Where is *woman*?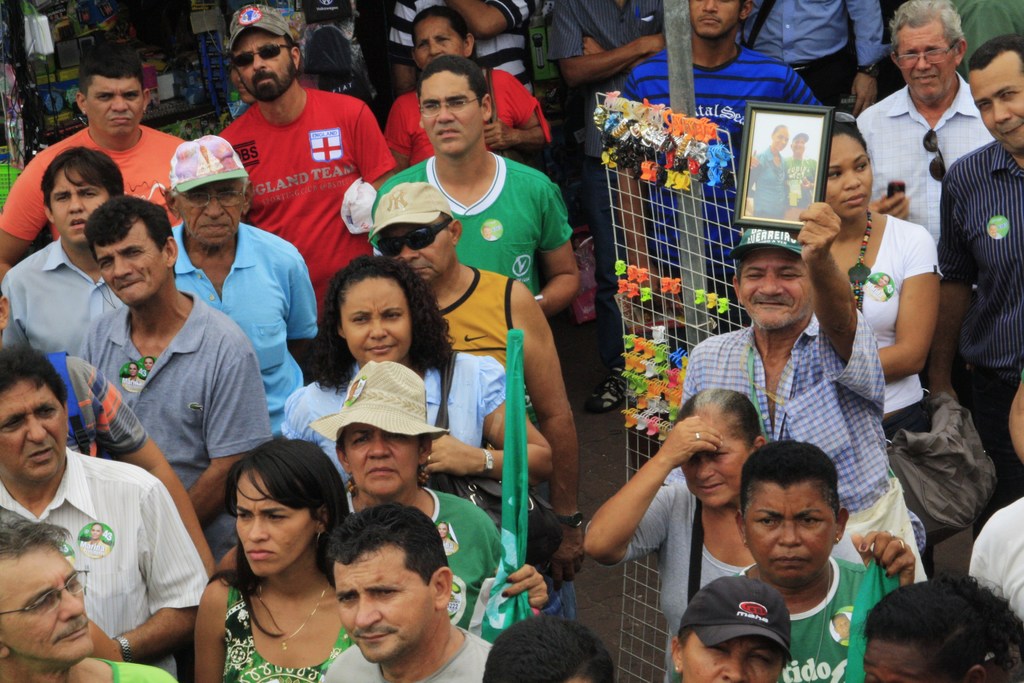
bbox(747, 124, 786, 217).
